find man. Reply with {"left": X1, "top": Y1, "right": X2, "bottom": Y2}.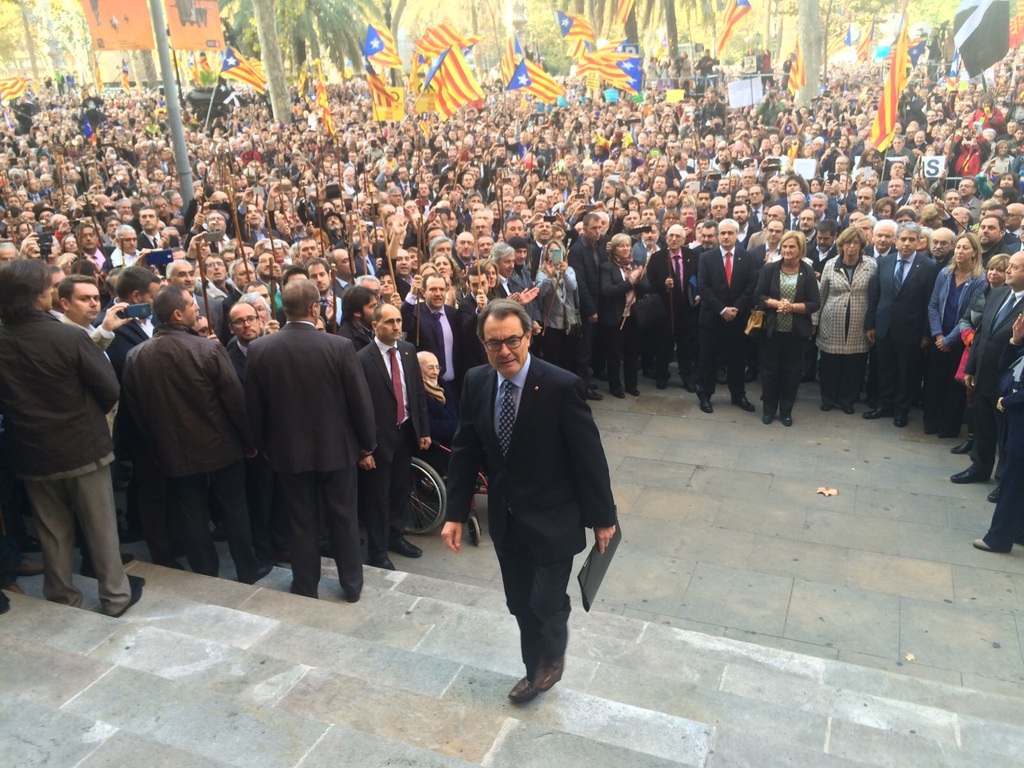
{"left": 495, "top": 218, "right": 522, "bottom": 241}.
